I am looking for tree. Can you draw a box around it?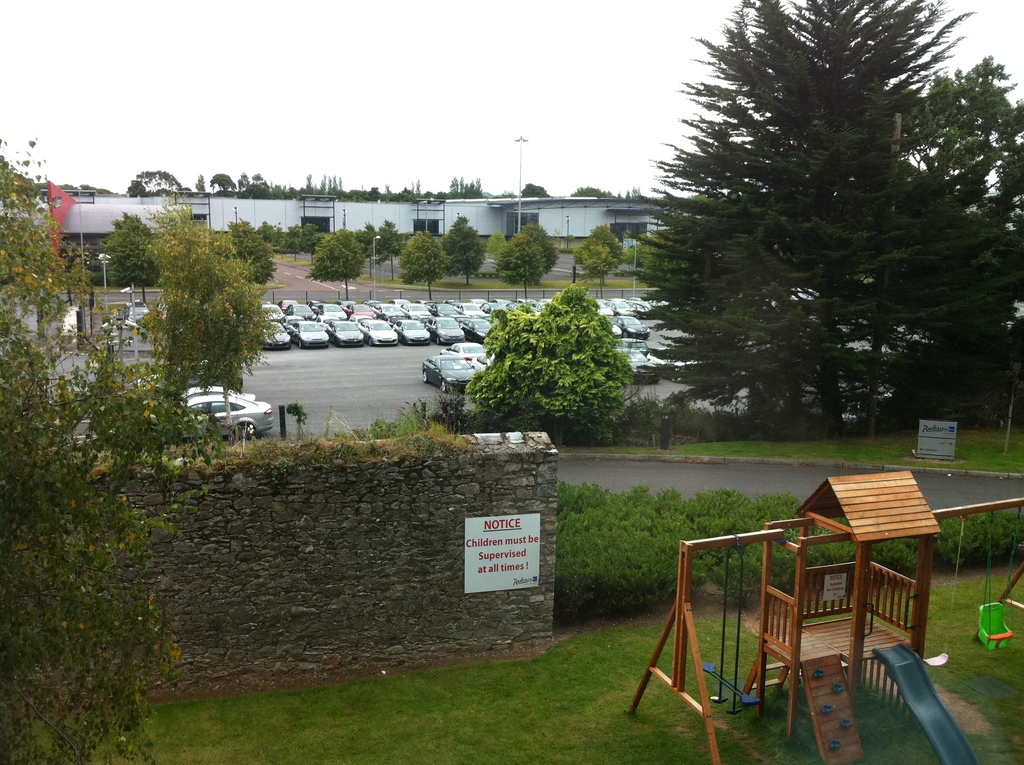
Sure, the bounding box is BBox(0, 136, 229, 764).
